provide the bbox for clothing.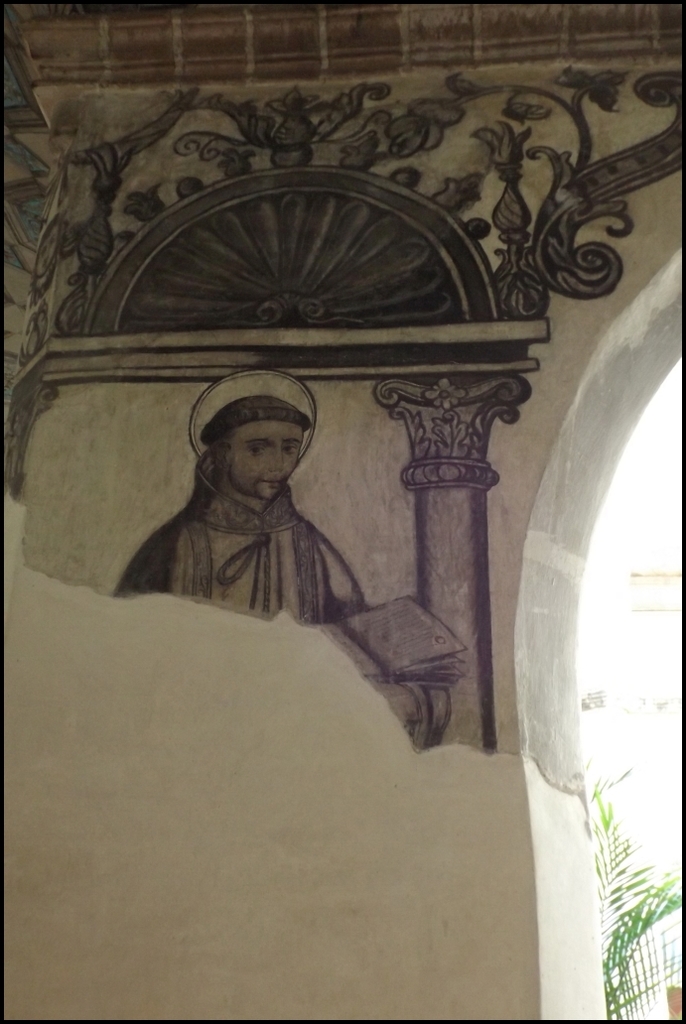
left=111, top=450, right=371, bottom=626.
